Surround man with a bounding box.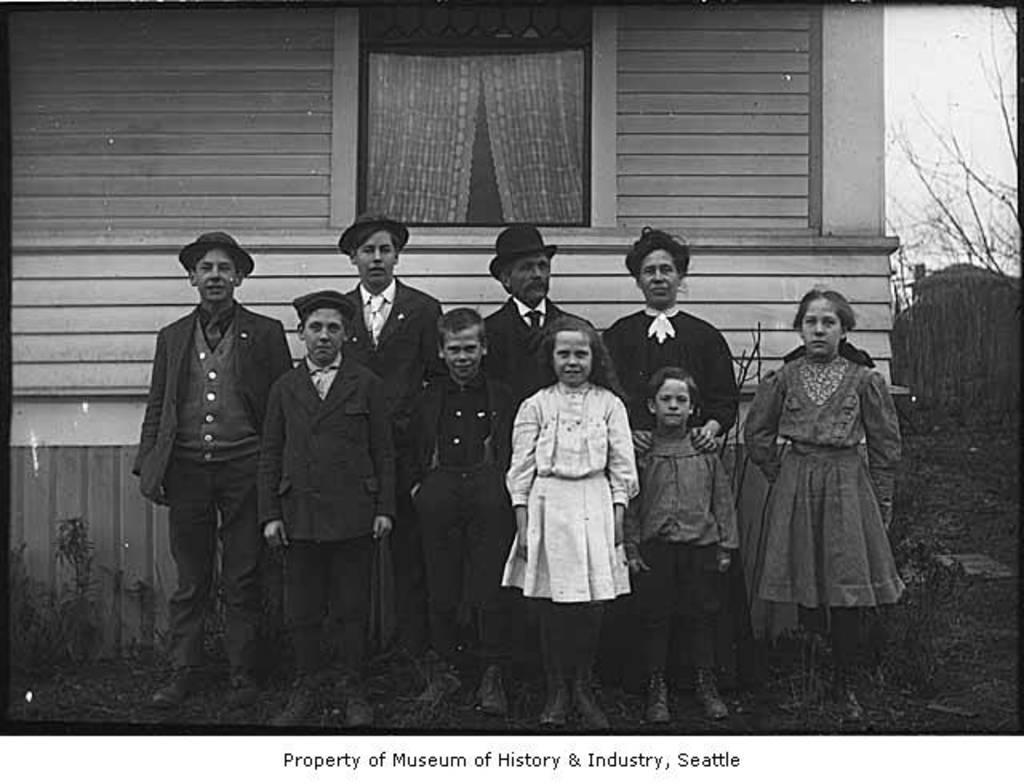
342,210,442,662.
